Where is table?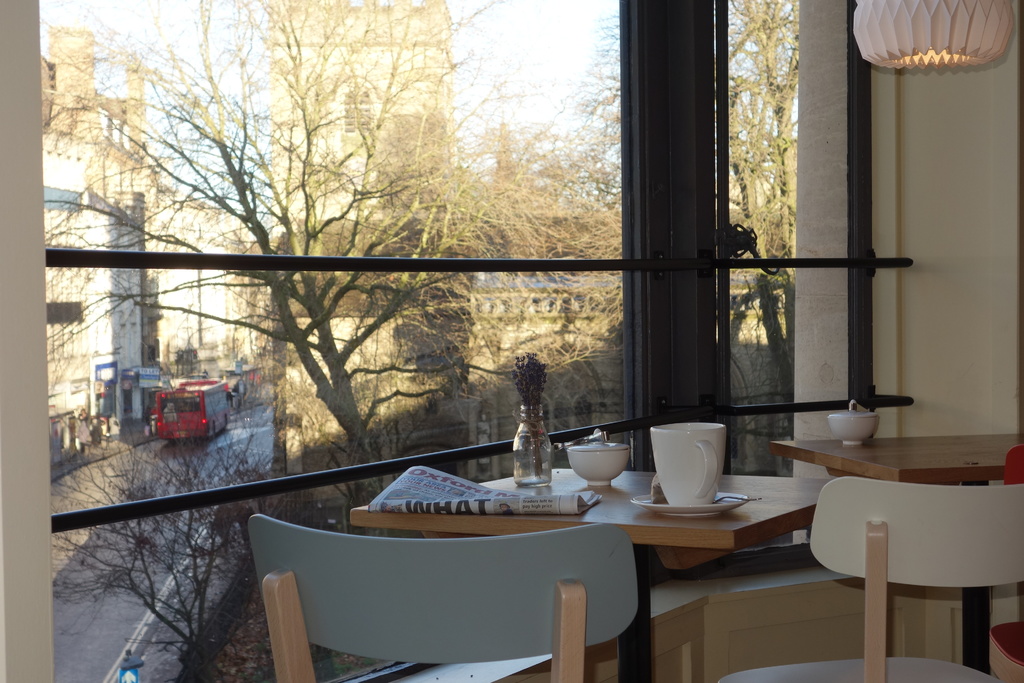
pyautogui.locateOnScreen(241, 457, 788, 680).
